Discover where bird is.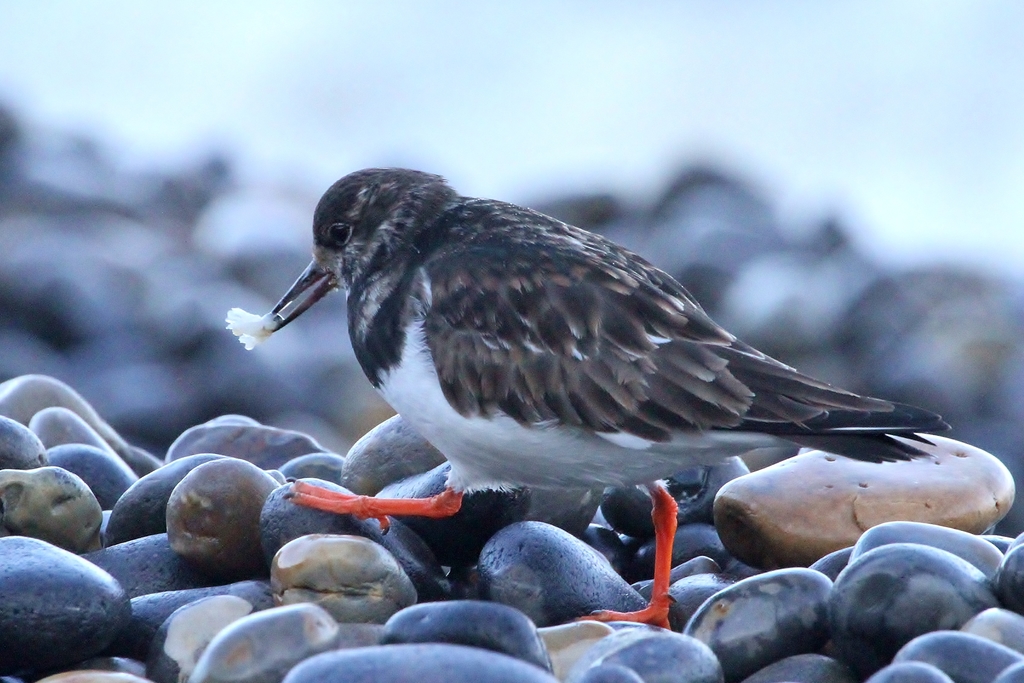
Discovered at (x1=239, y1=186, x2=924, y2=575).
